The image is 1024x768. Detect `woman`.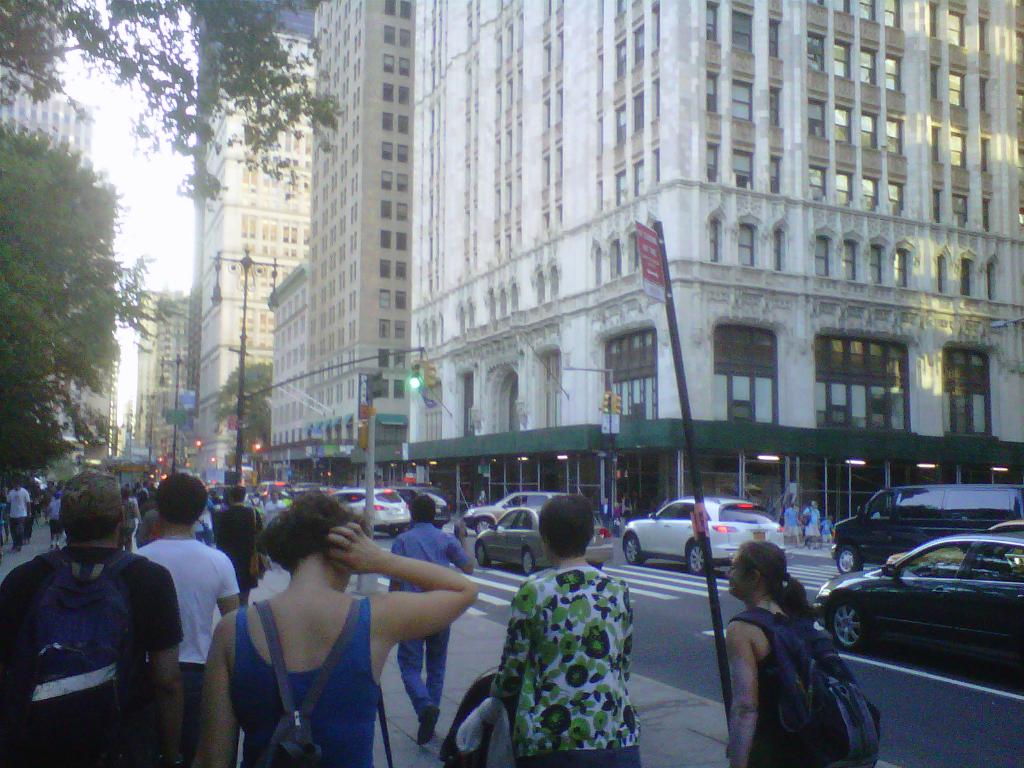
Detection: (493, 496, 643, 767).
